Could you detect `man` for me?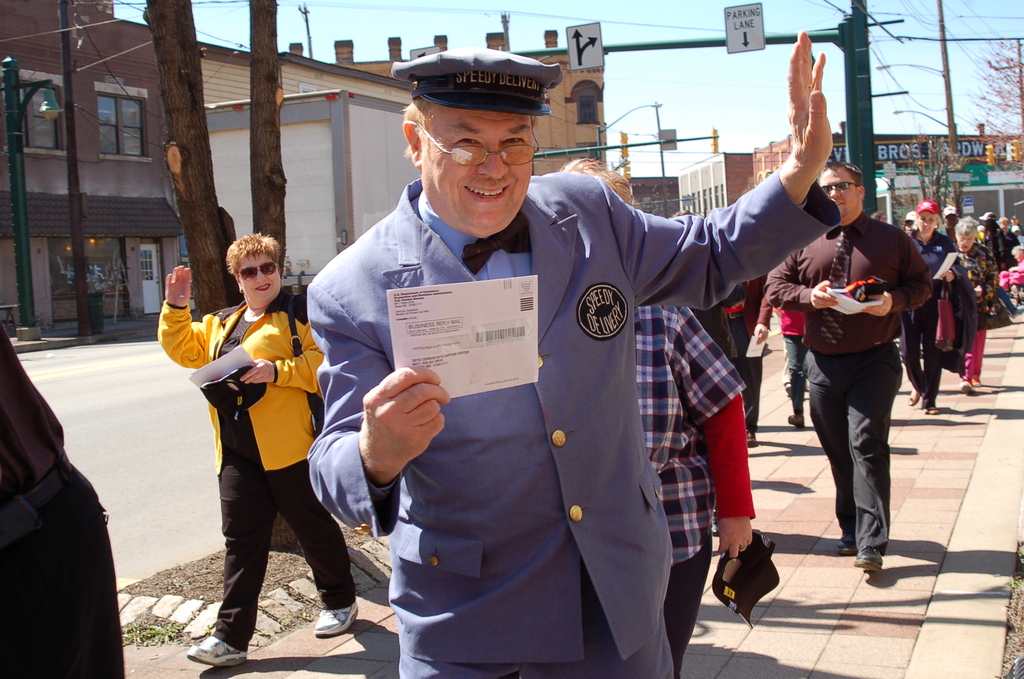
Detection result: (x1=356, y1=90, x2=787, y2=662).
